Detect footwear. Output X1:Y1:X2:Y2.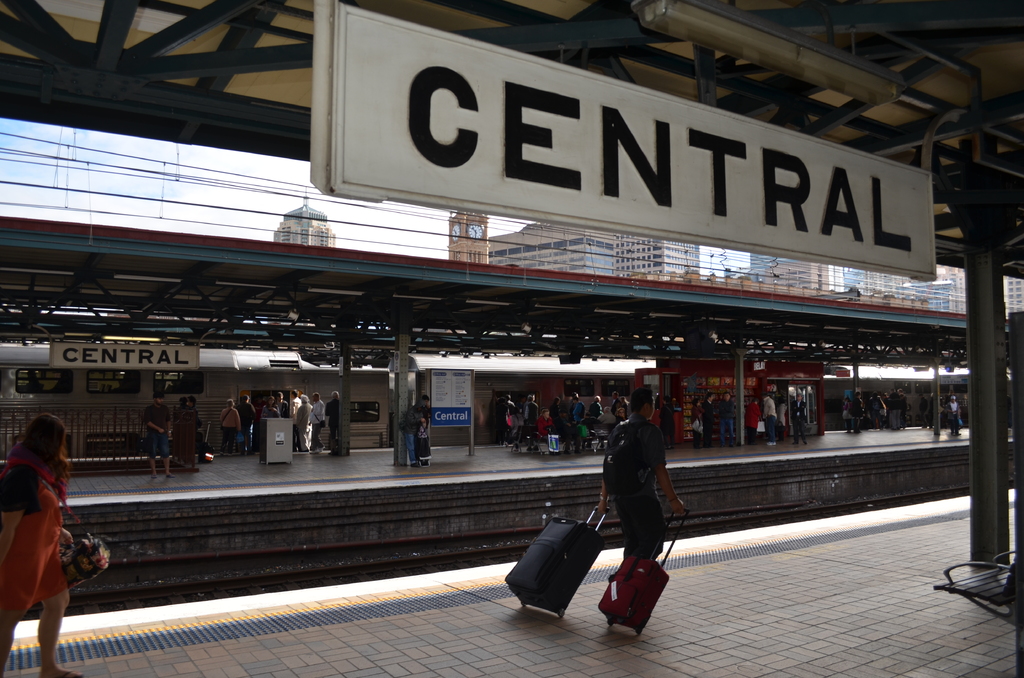
31:667:81:677.
